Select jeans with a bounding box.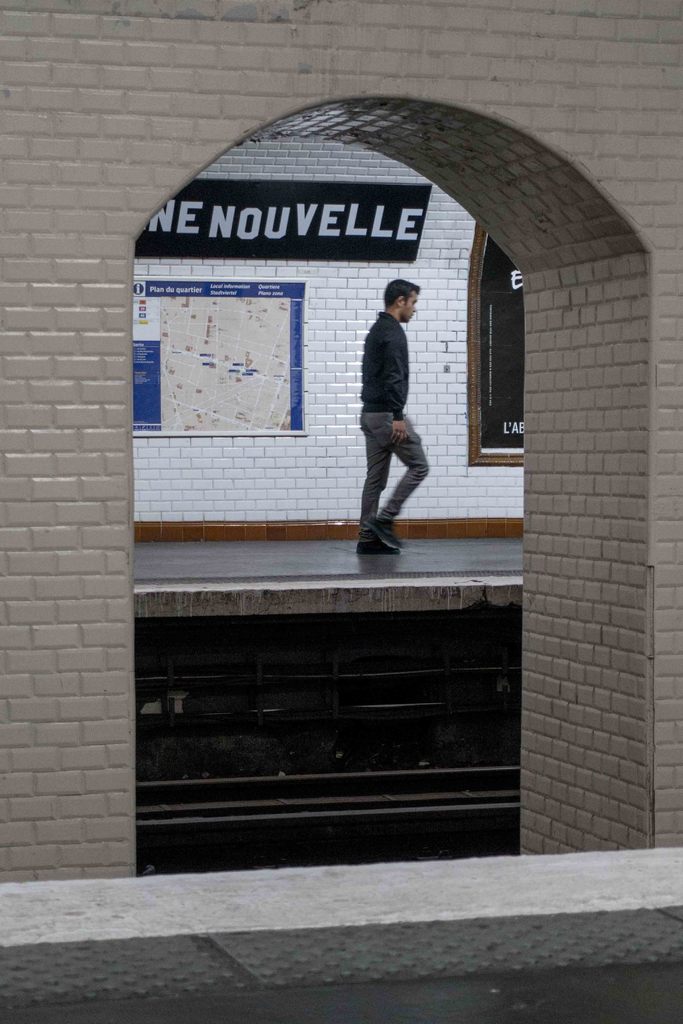
select_region(357, 412, 432, 531).
